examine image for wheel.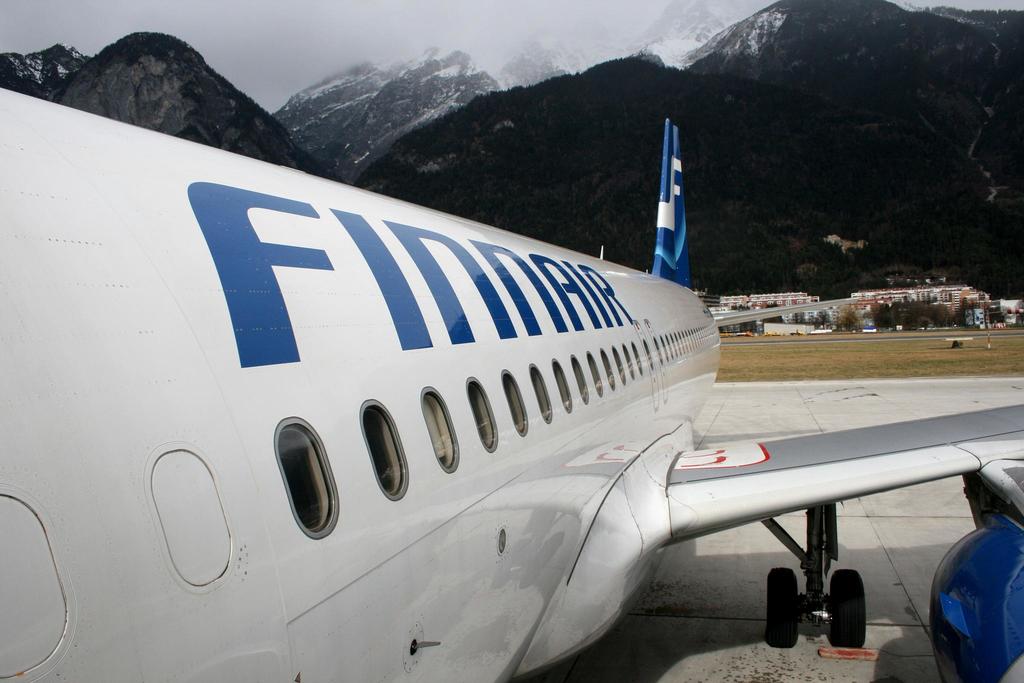
Examination result: BBox(763, 558, 803, 648).
